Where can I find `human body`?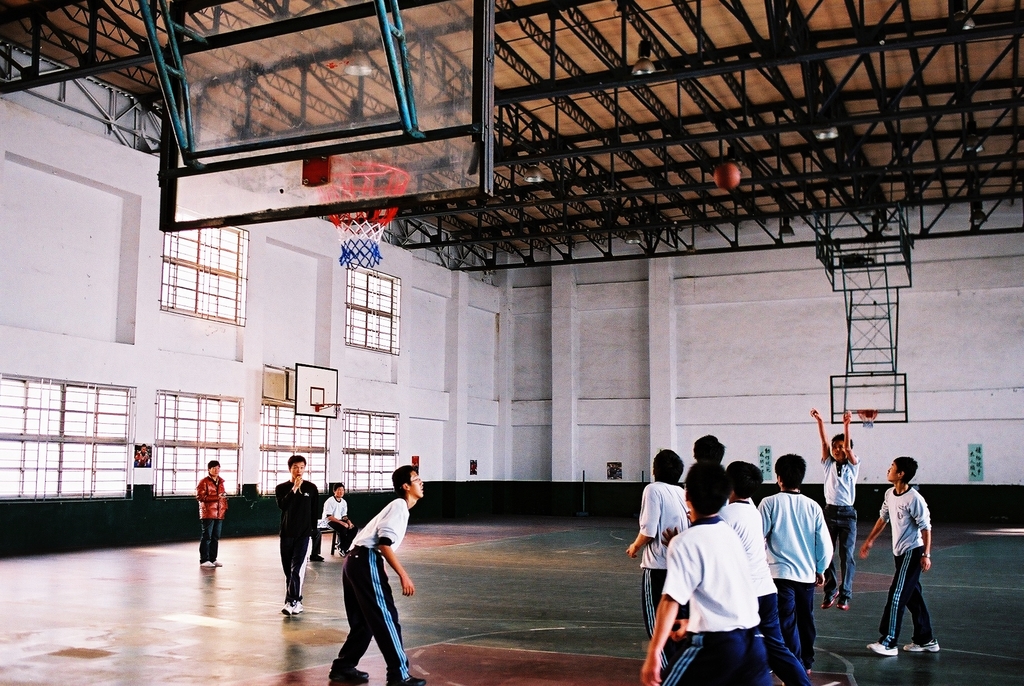
You can find it at (left=808, top=405, right=861, bottom=614).
